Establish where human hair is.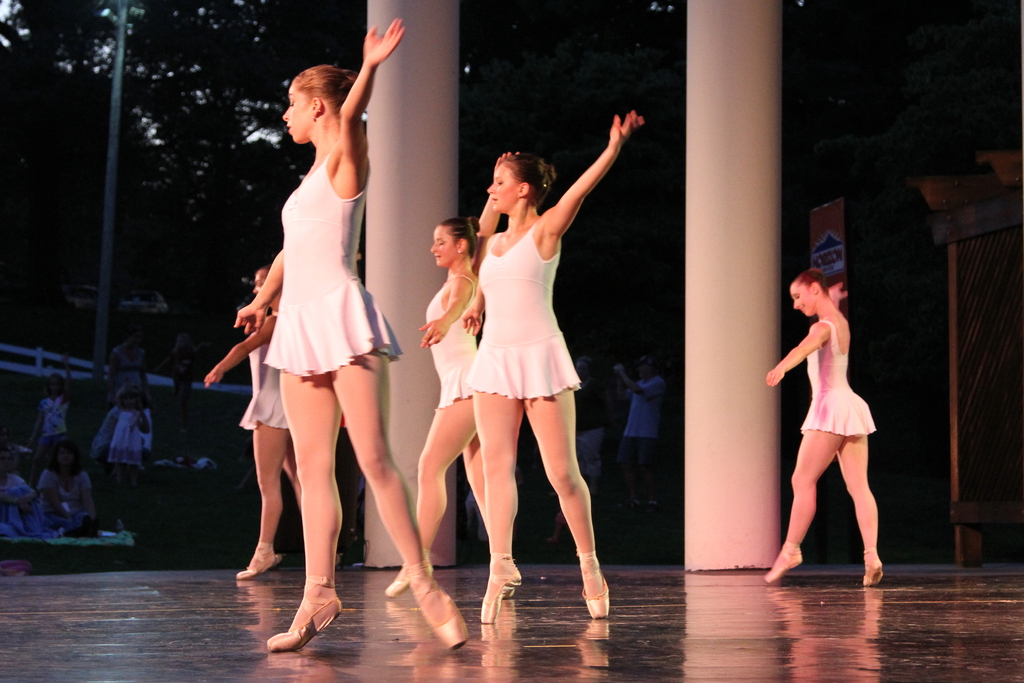
Established at x1=440, y1=212, x2=483, y2=257.
